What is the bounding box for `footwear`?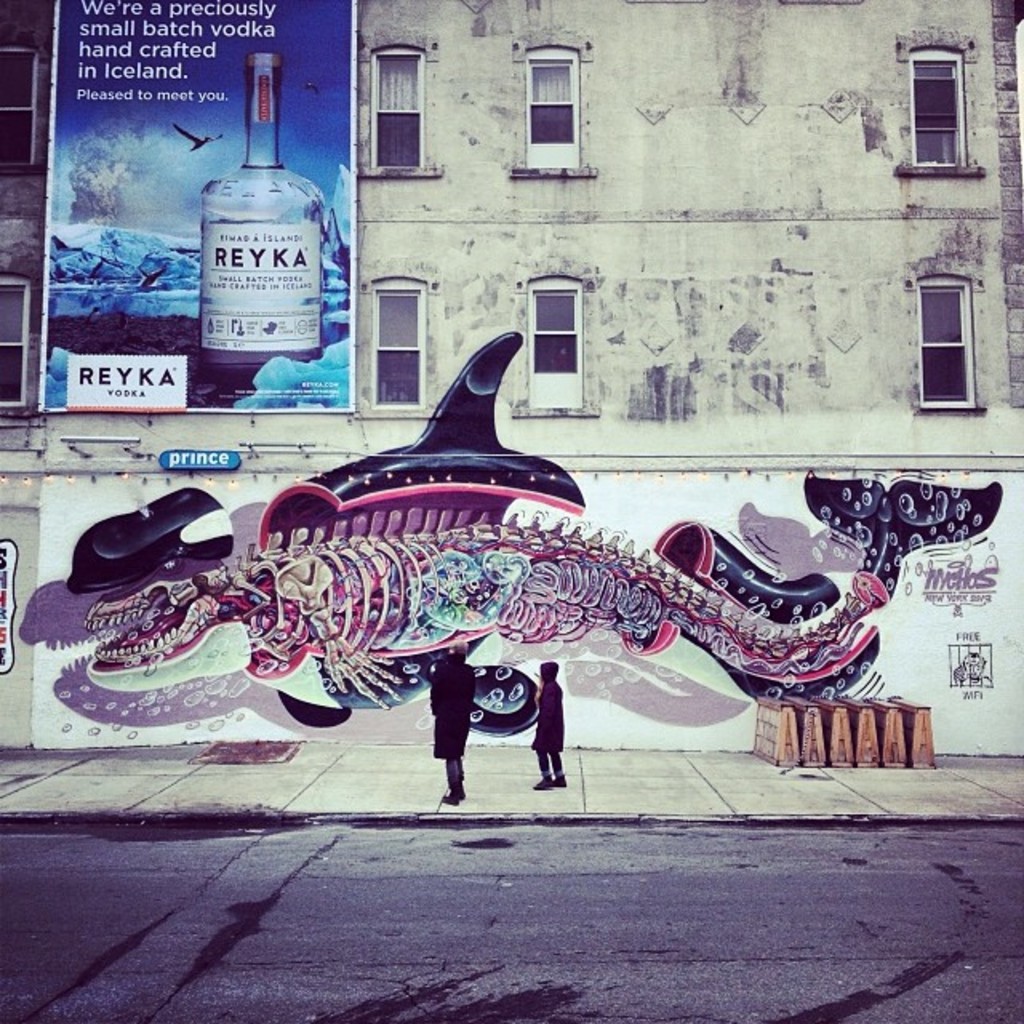
left=435, top=787, right=456, bottom=802.
